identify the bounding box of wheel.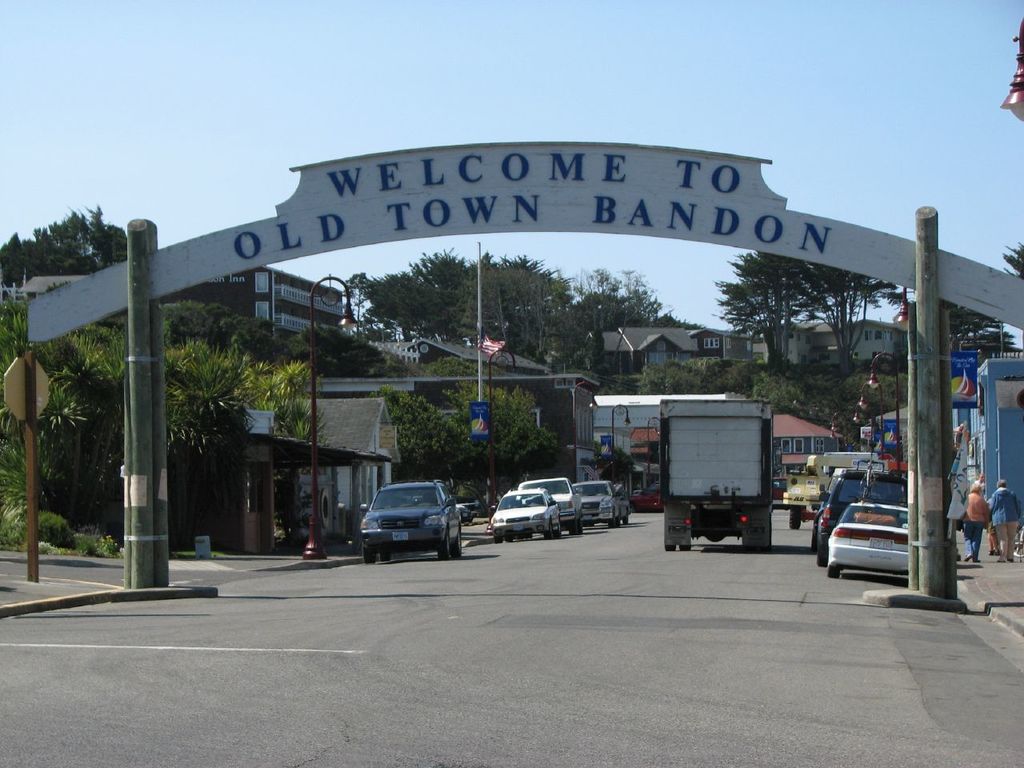
bbox=(438, 529, 452, 562).
